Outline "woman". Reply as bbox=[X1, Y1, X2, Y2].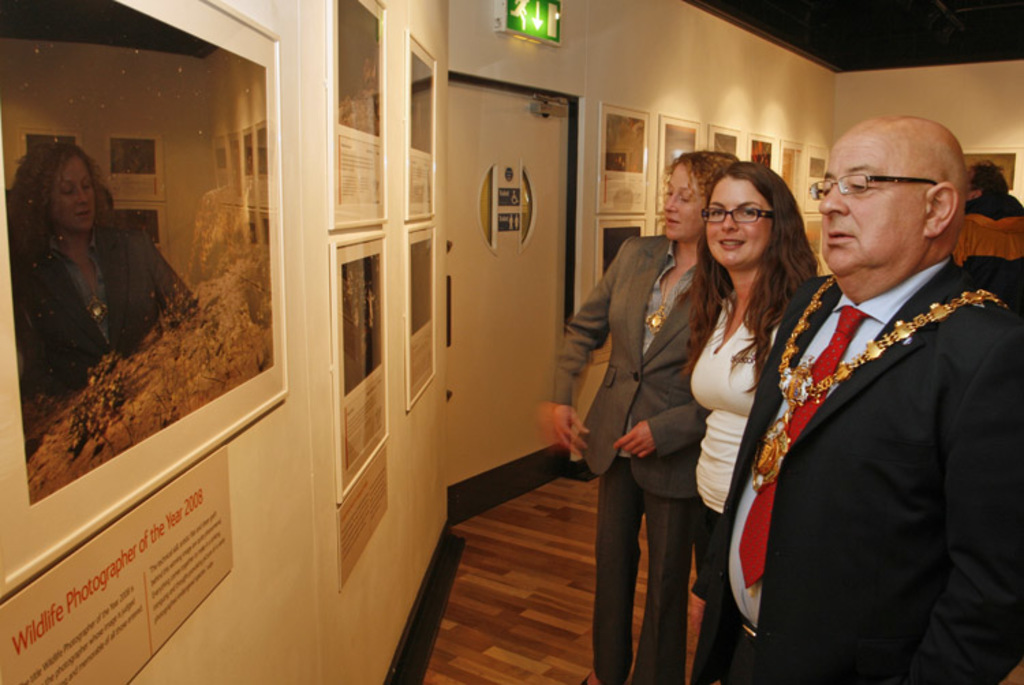
bbox=[668, 175, 821, 660].
